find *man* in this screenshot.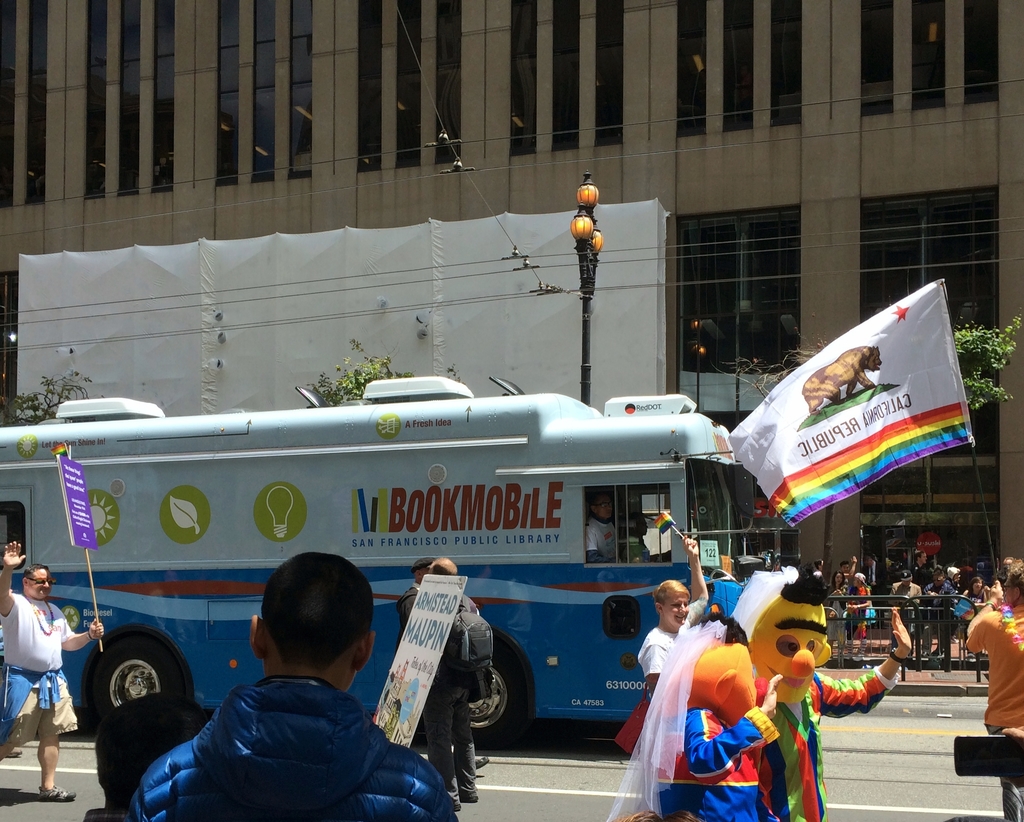
The bounding box for *man* is bbox=(408, 553, 503, 821).
